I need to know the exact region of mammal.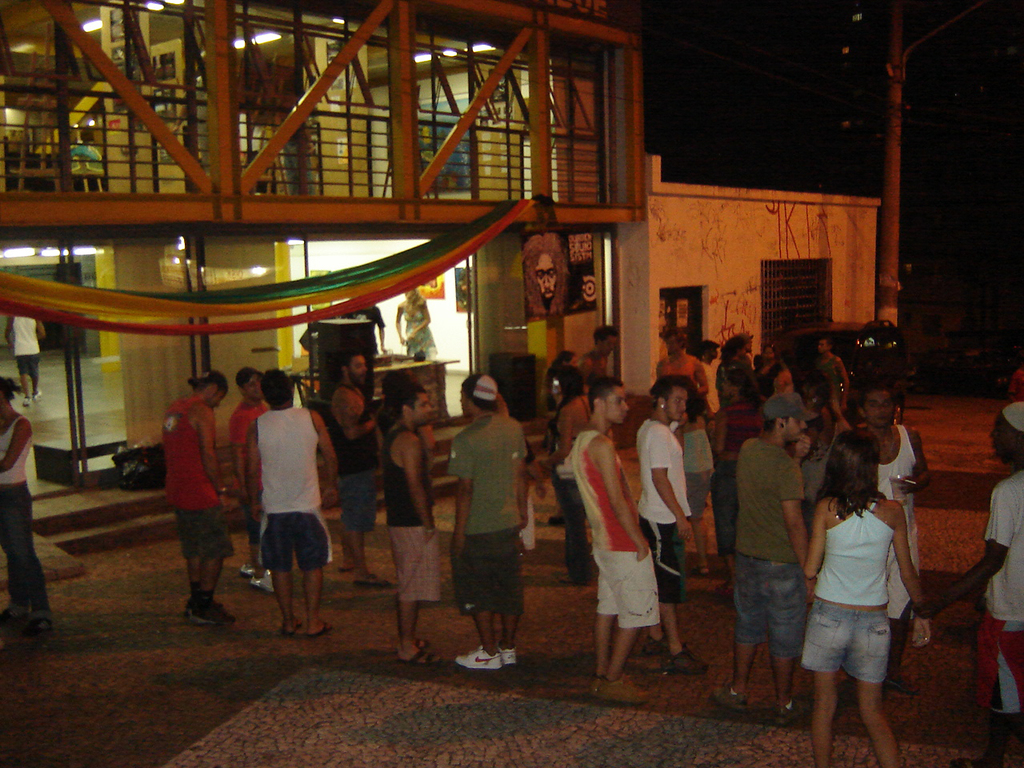
Region: 582 322 622 388.
